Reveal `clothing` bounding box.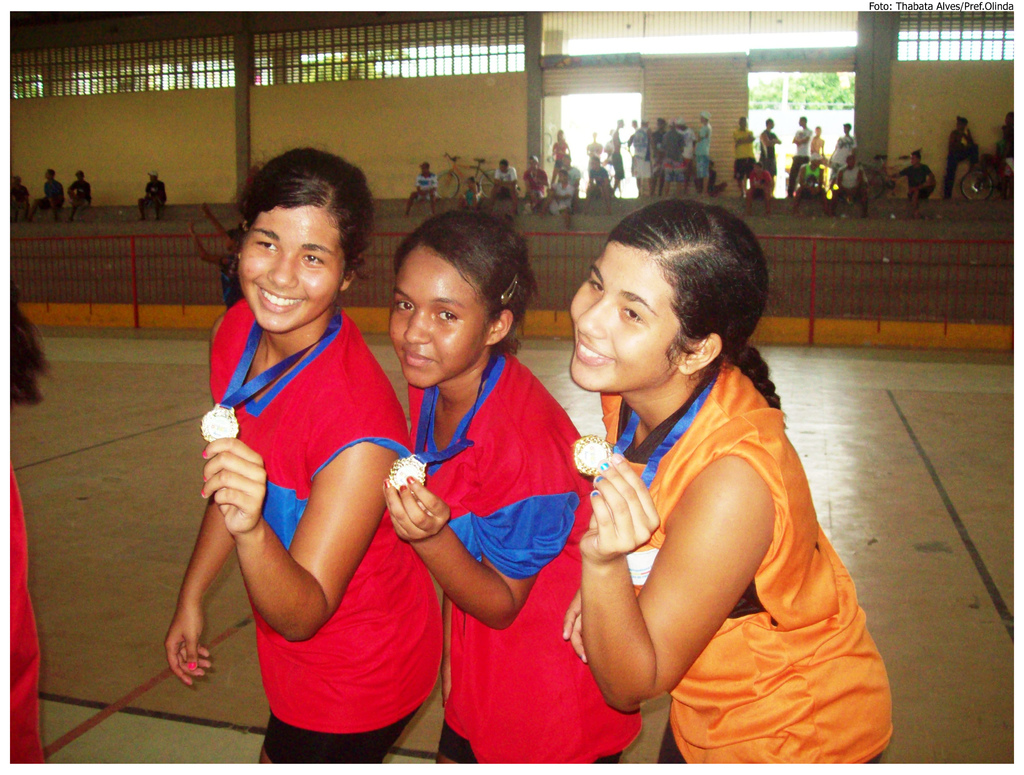
Revealed: bbox=[557, 163, 579, 199].
